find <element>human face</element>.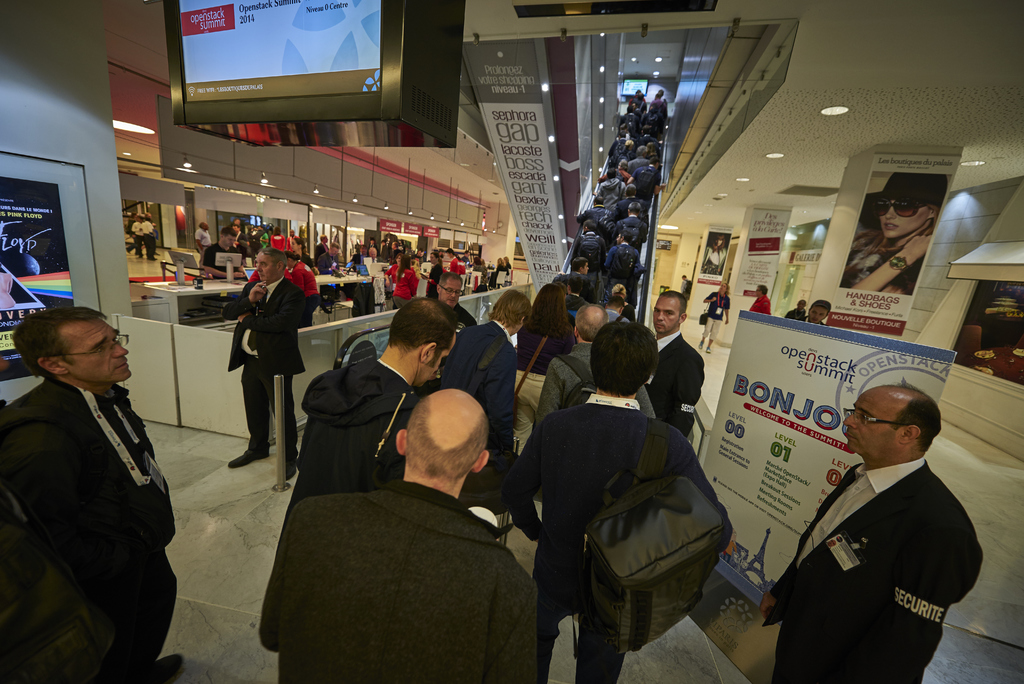
(x1=809, y1=302, x2=828, y2=323).
